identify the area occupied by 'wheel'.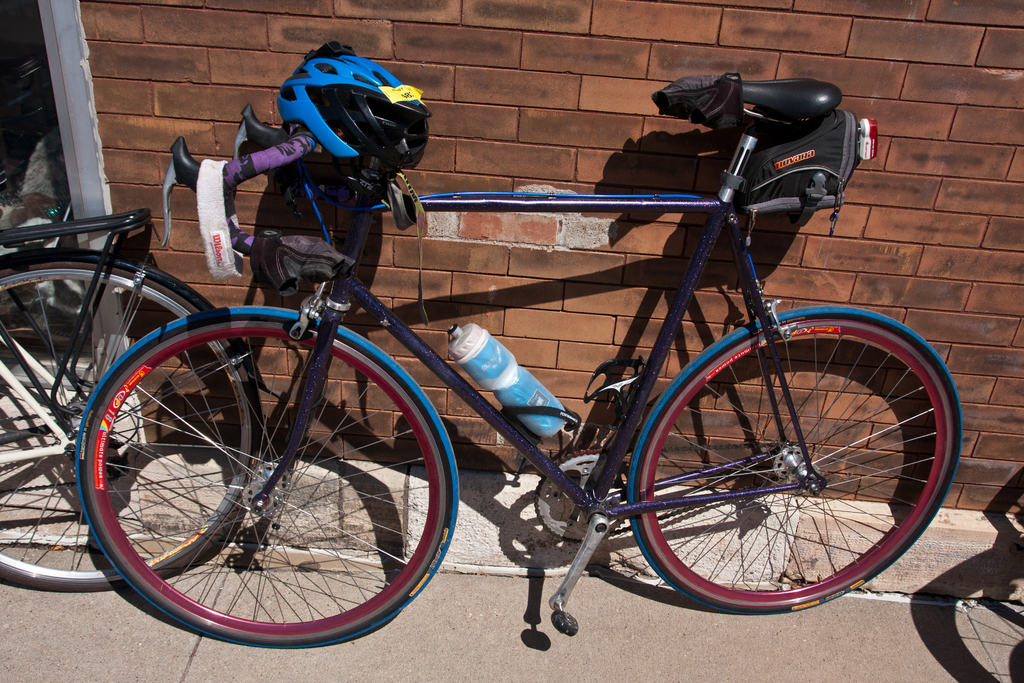
Area: [0, 262, 266, 593].
